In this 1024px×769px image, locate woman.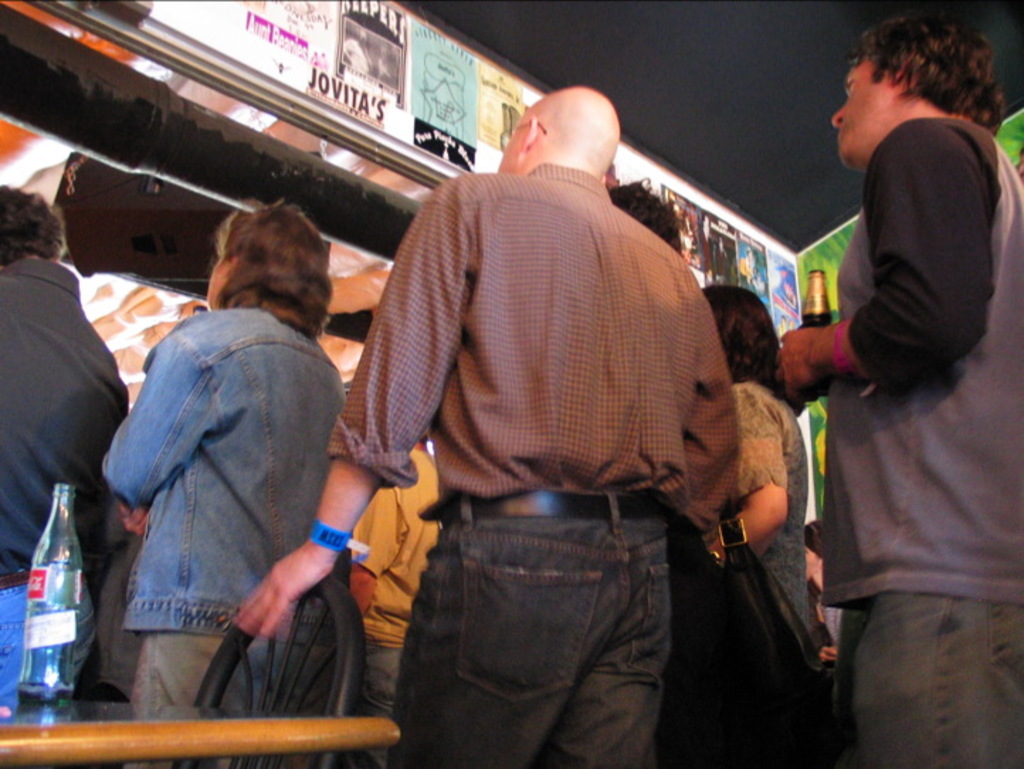
Bounding box: x1=702, y1=284, x2=807, y2=657.
